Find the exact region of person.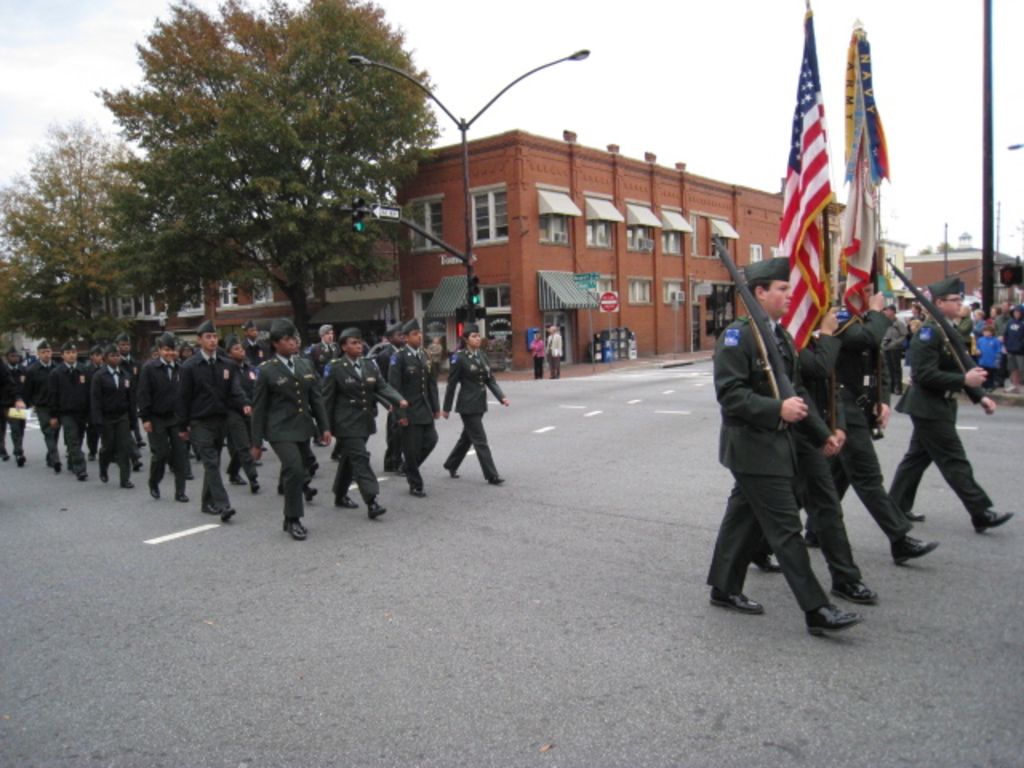
Exact region: (x1=178, y1=309, x2=237, y2=525).
